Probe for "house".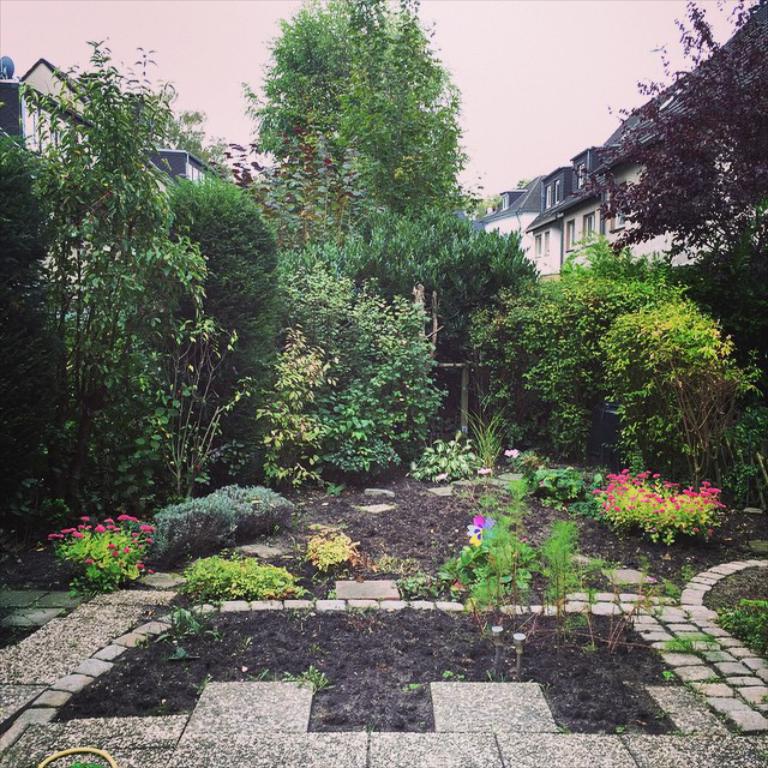
Probe result: 0,60,151,278.
